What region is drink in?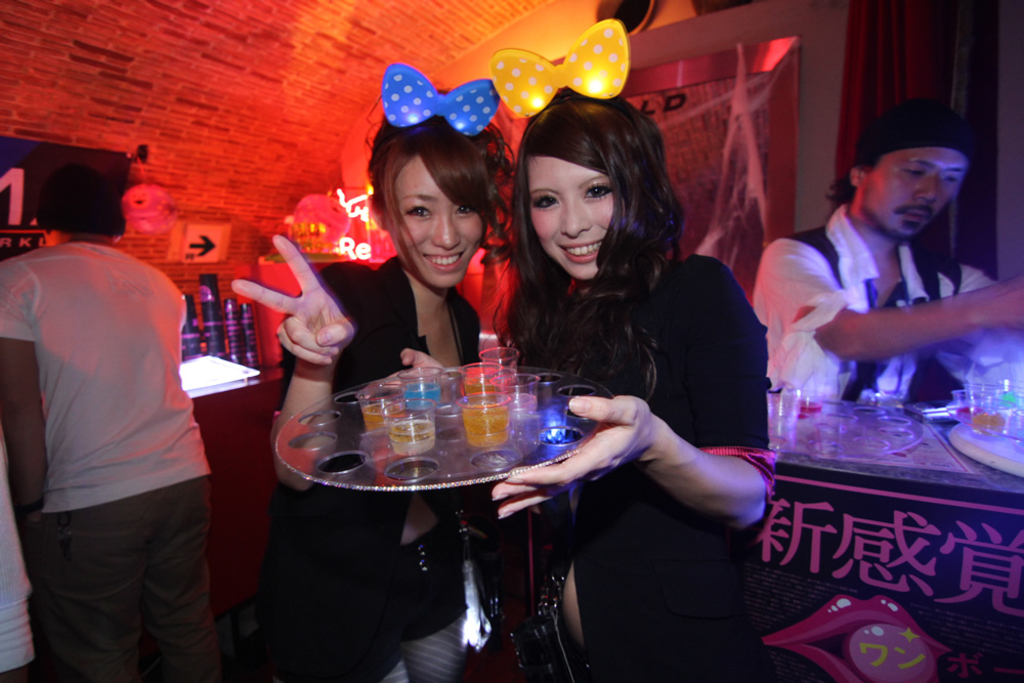
[x1=954, y1=405, x2=986, y2=419].
